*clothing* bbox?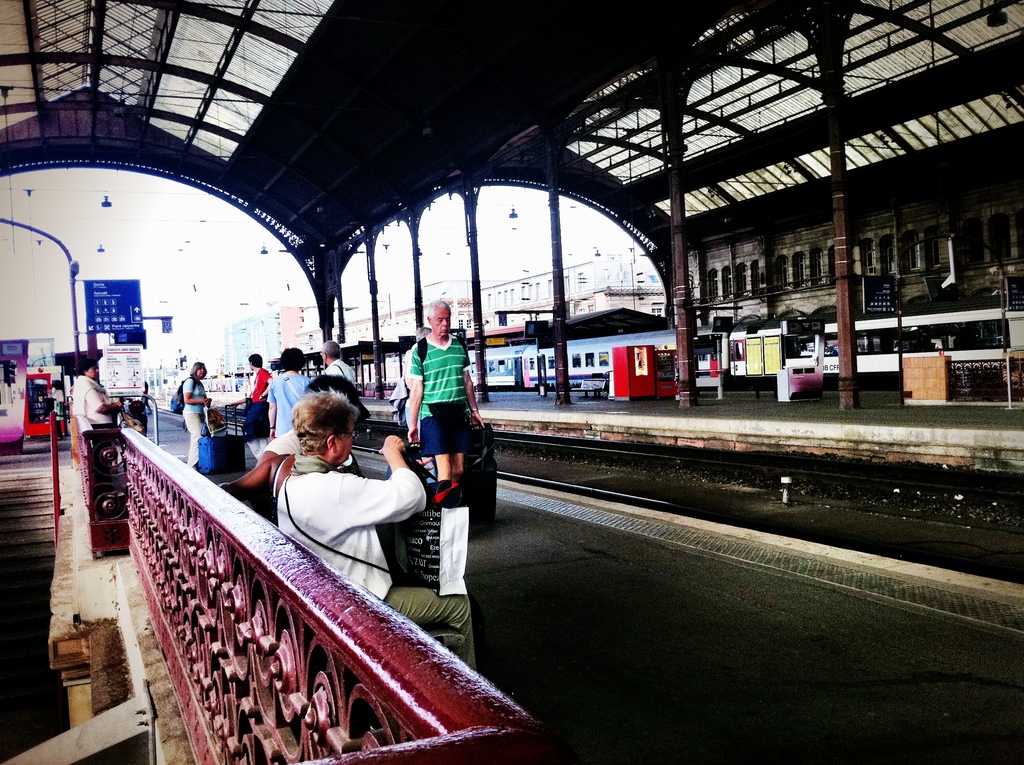
box(262, 367, 312, 430)
